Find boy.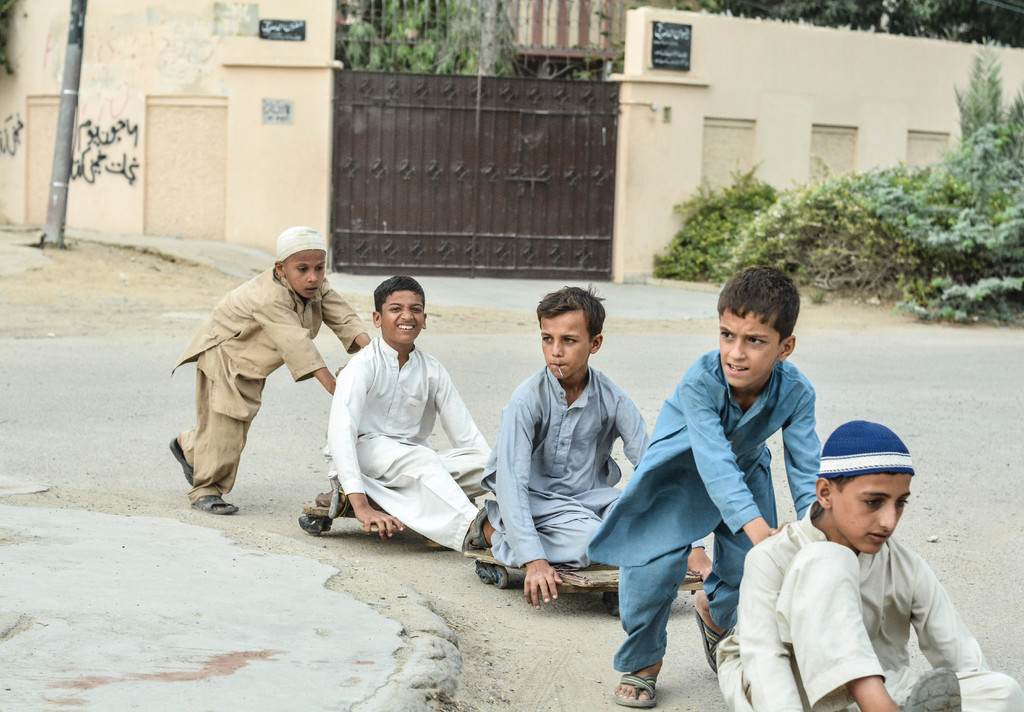
<bbox>169, 232, 362, 518</bbox>.
